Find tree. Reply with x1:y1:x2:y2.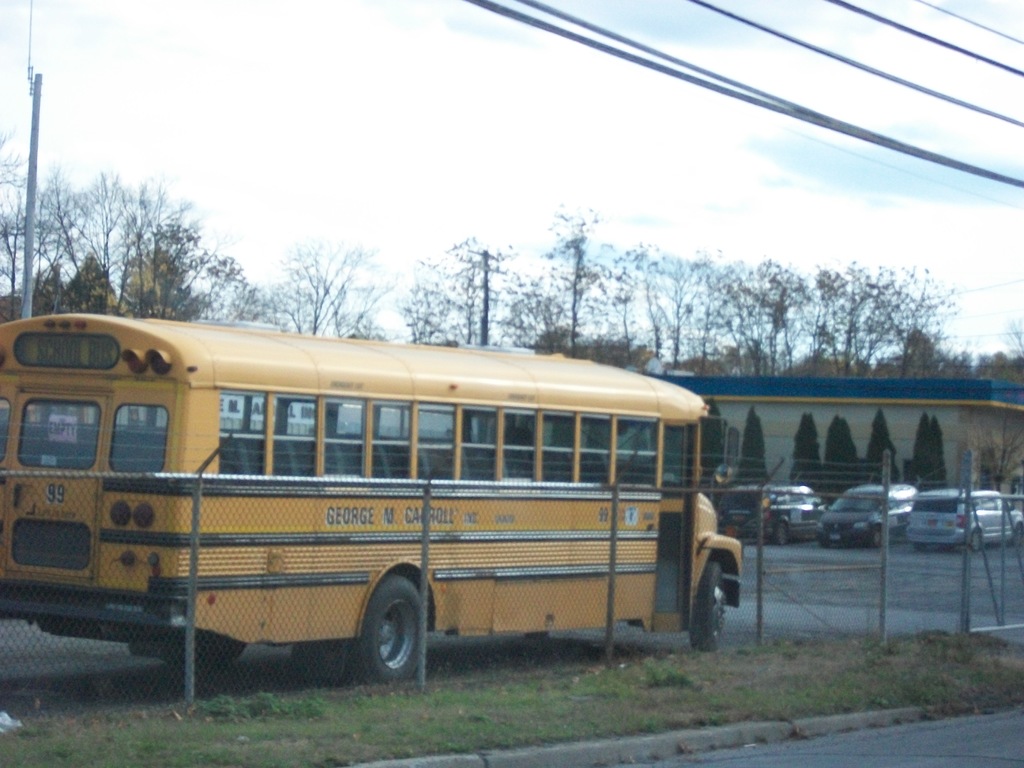
967:404:1023:493.
